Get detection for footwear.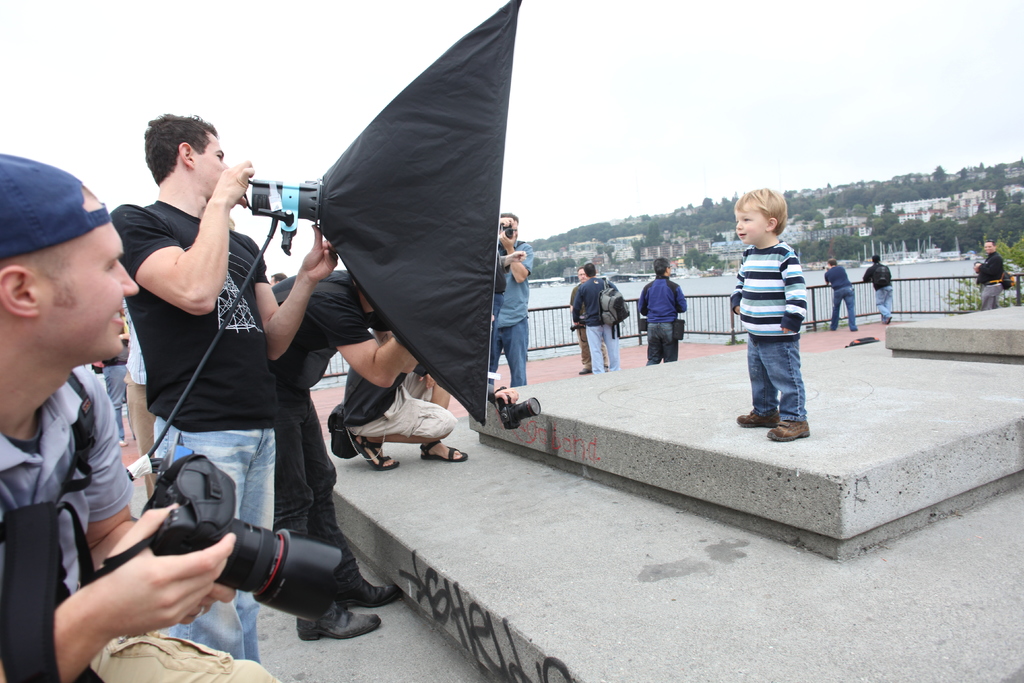
Detection: locate(325, 557, 399, 612).
